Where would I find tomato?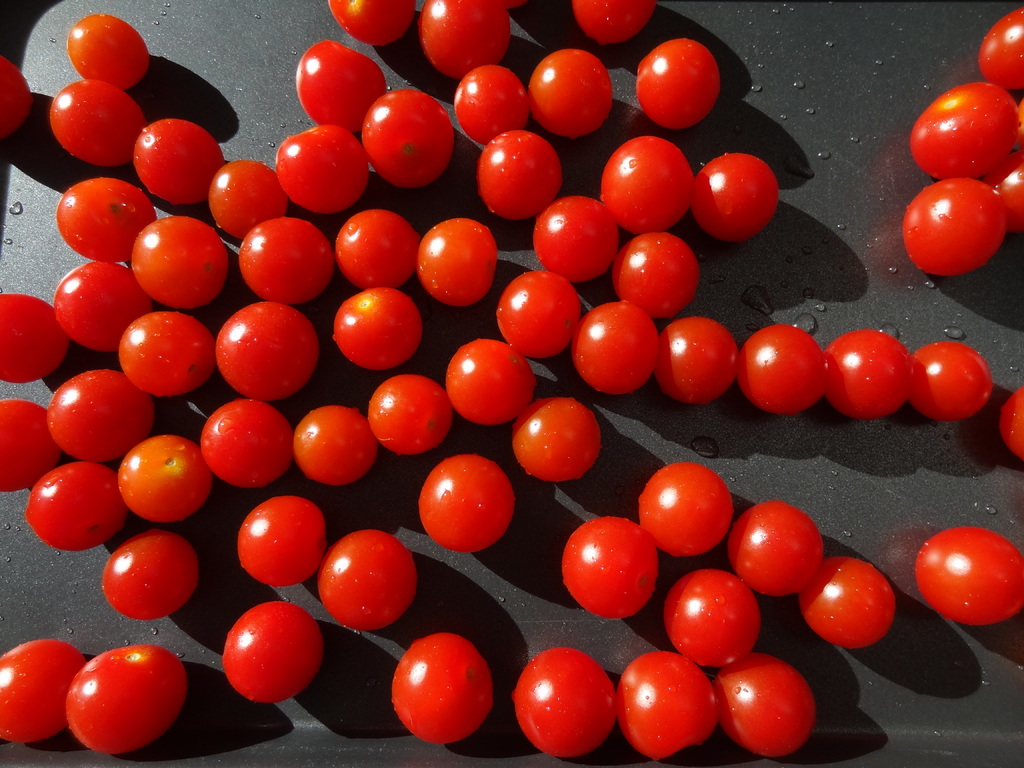
At 986, 156, 1023, 232.
